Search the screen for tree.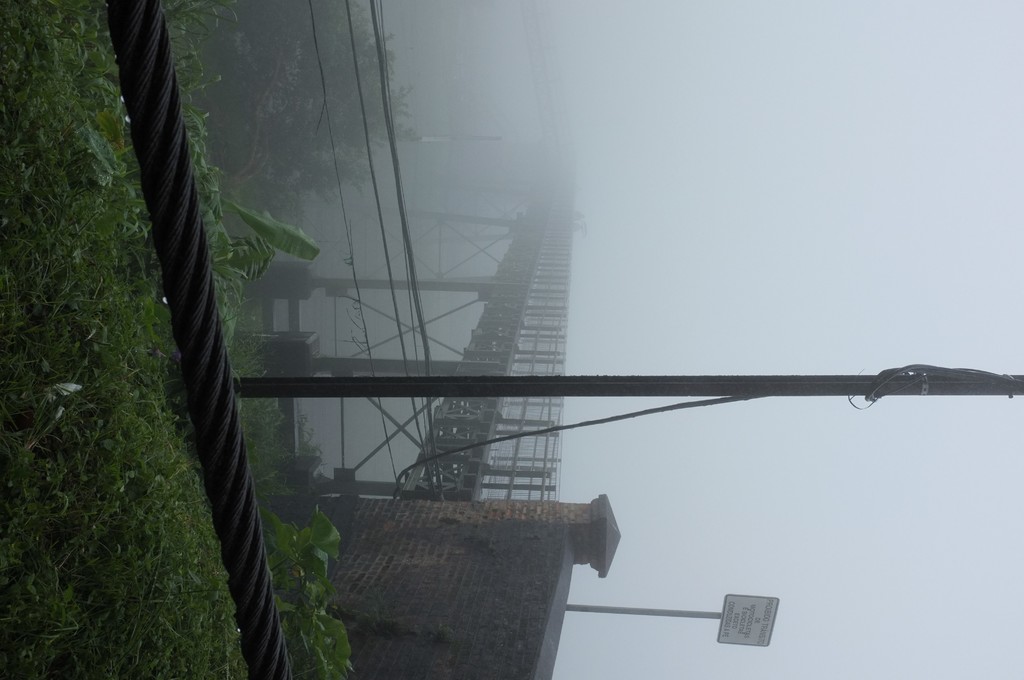
Found at left=179, top=0, right=426, bottom=225.
